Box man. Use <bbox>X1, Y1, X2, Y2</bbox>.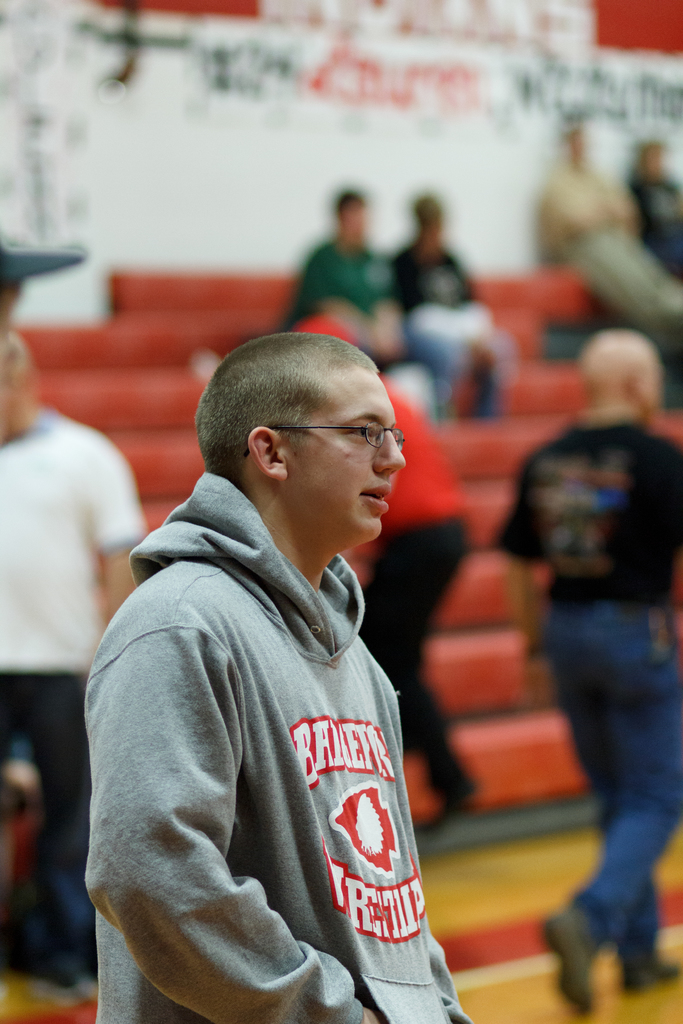
<bbox>491, 330, 682, 1013</bbox>.
